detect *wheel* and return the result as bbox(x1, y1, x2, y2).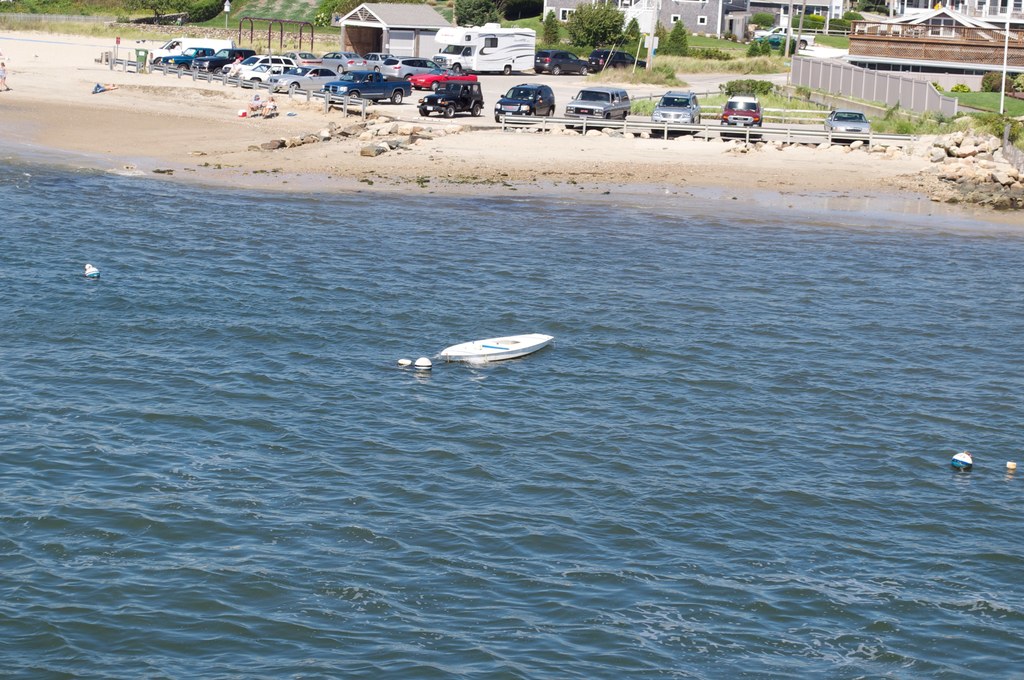
bbox(551, 65, 560, 78).
